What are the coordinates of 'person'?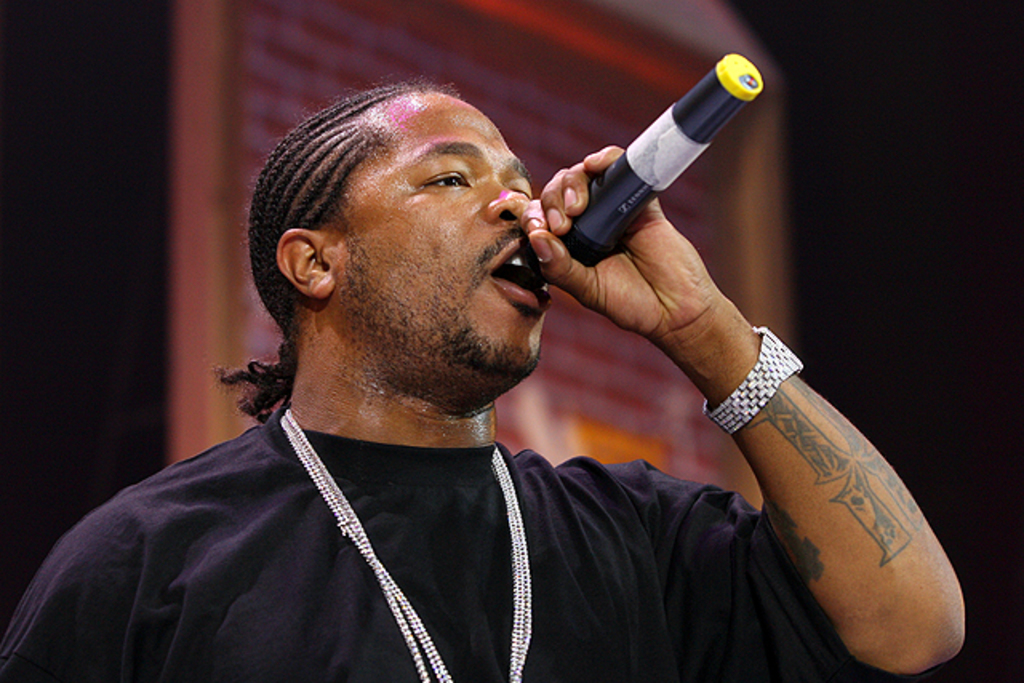
11/30/797/682.
